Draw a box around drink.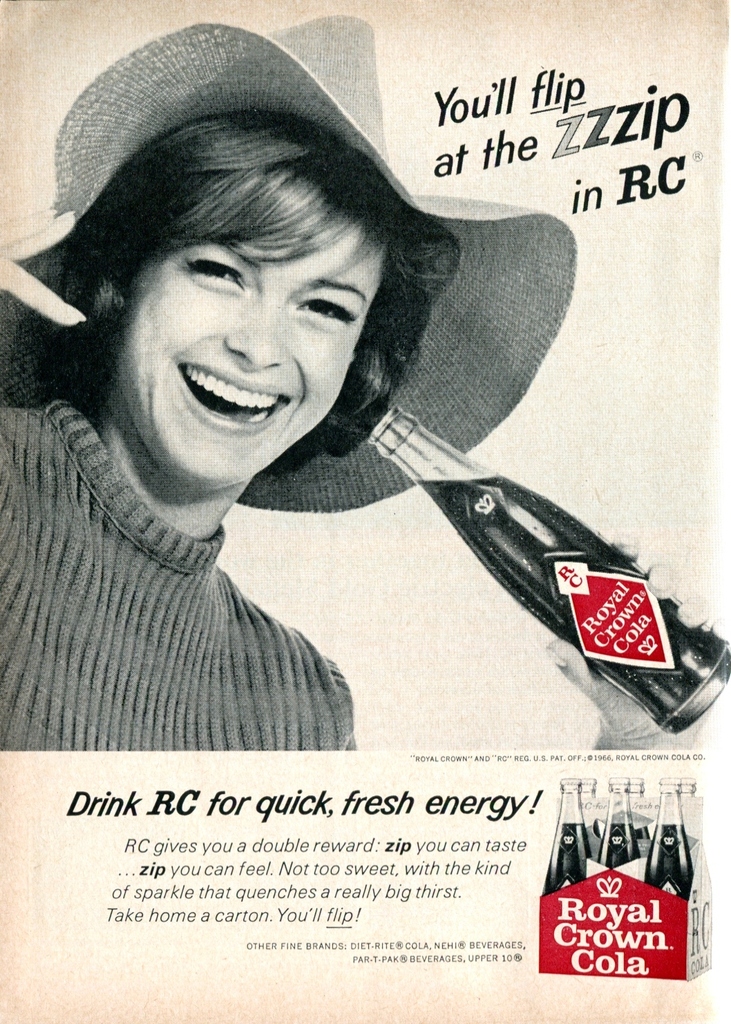
[left=639, top=822, right=692, bottom=898].
